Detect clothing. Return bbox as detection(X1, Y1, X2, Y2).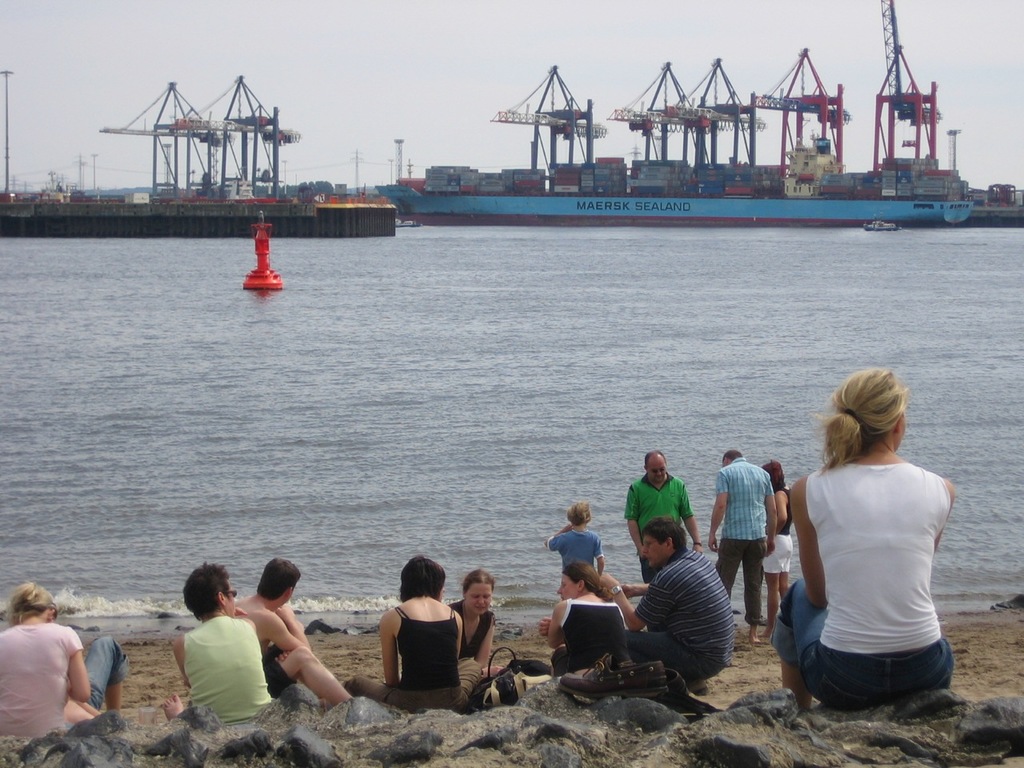
detection(551, 594, 625, 678).
